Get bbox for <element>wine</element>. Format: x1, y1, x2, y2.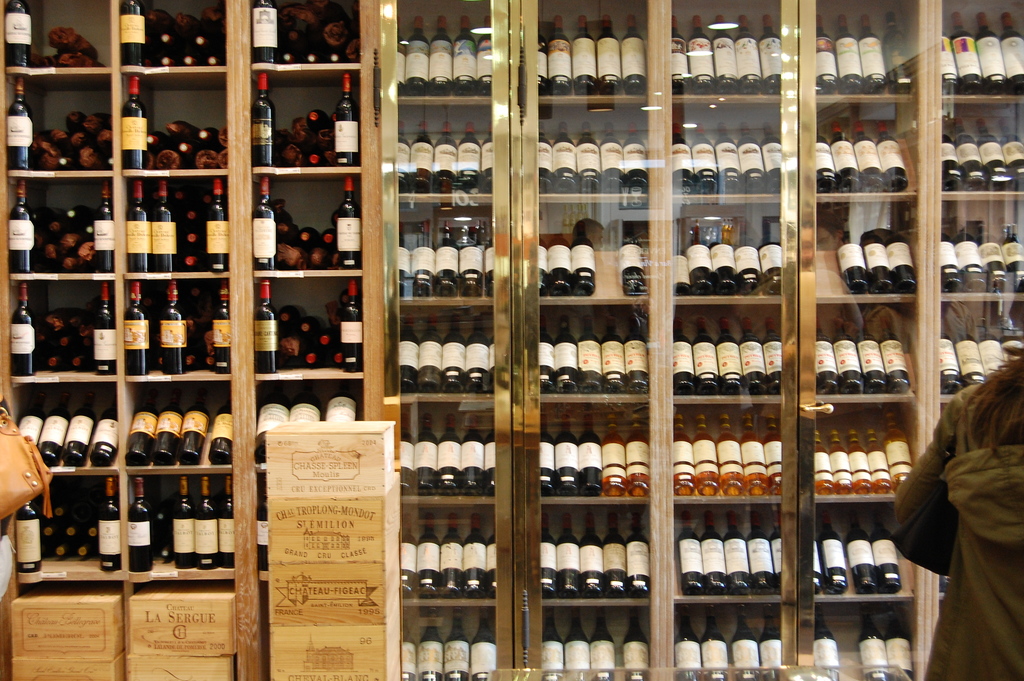
675, 124, 694, 196.
